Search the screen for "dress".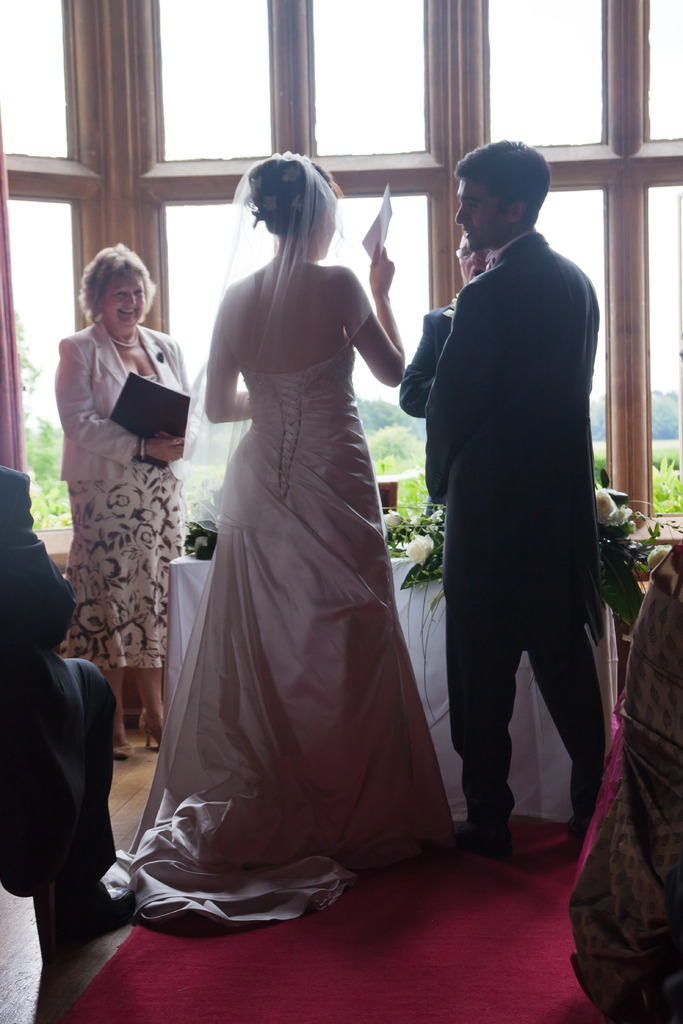
Found at [101, 308, 456, 924].
